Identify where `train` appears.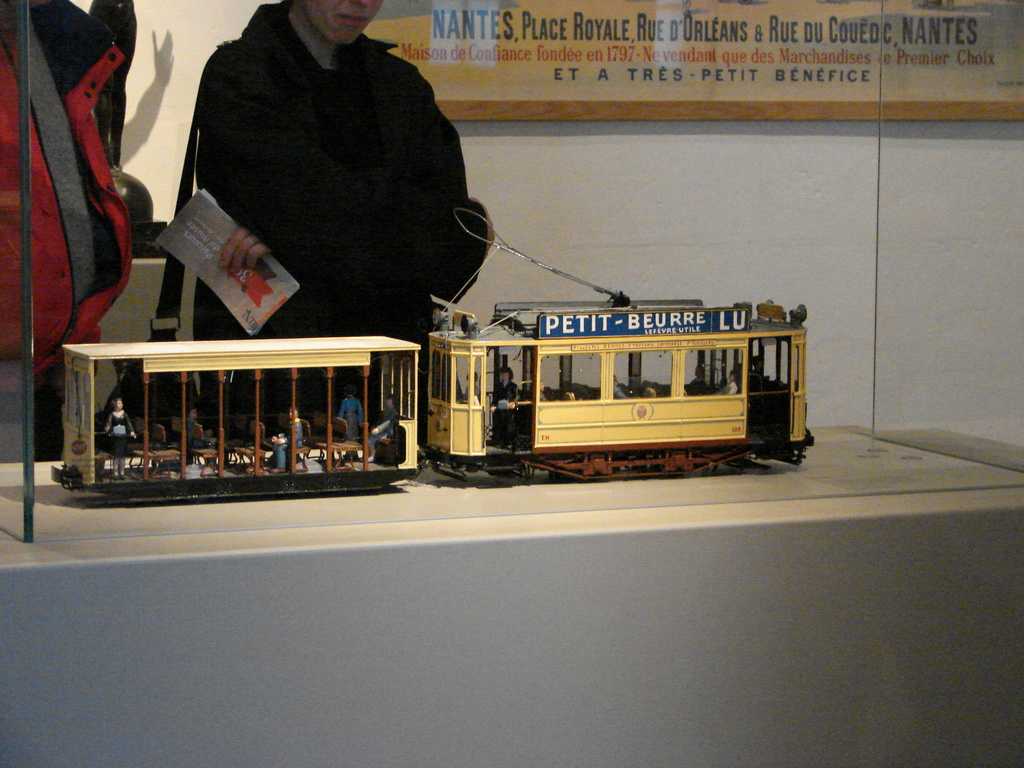
Appears at {"x1": 51, "y1": 202, "x2": 809, "y2": 511}.
